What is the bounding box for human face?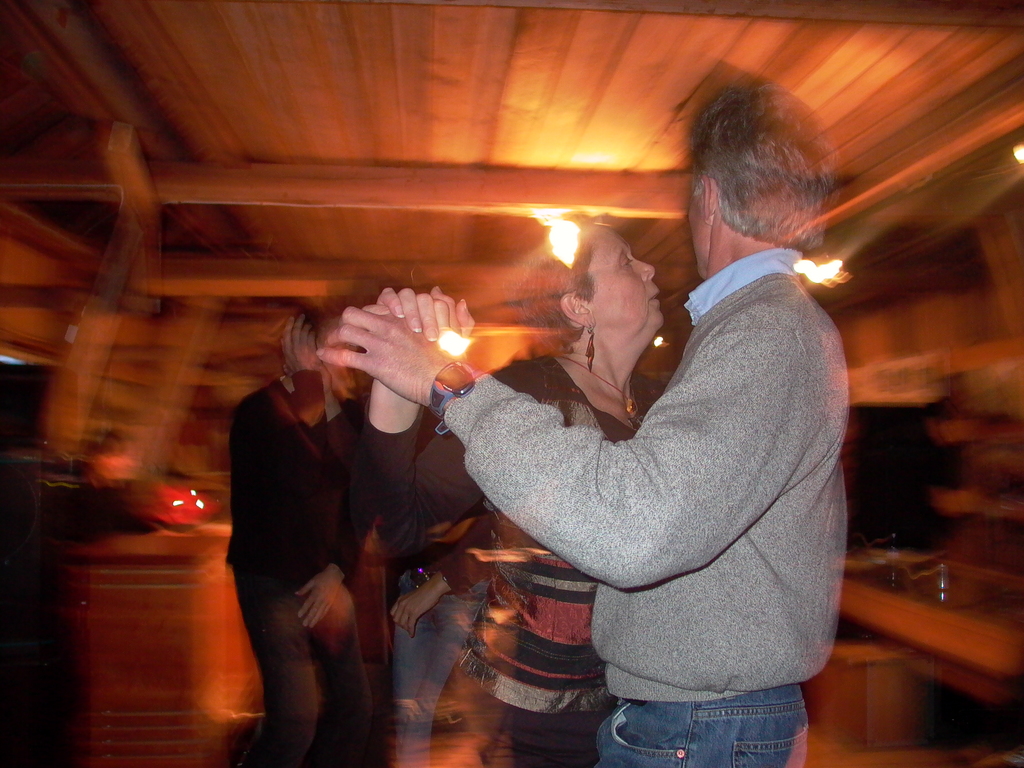
582,222,664,329.
